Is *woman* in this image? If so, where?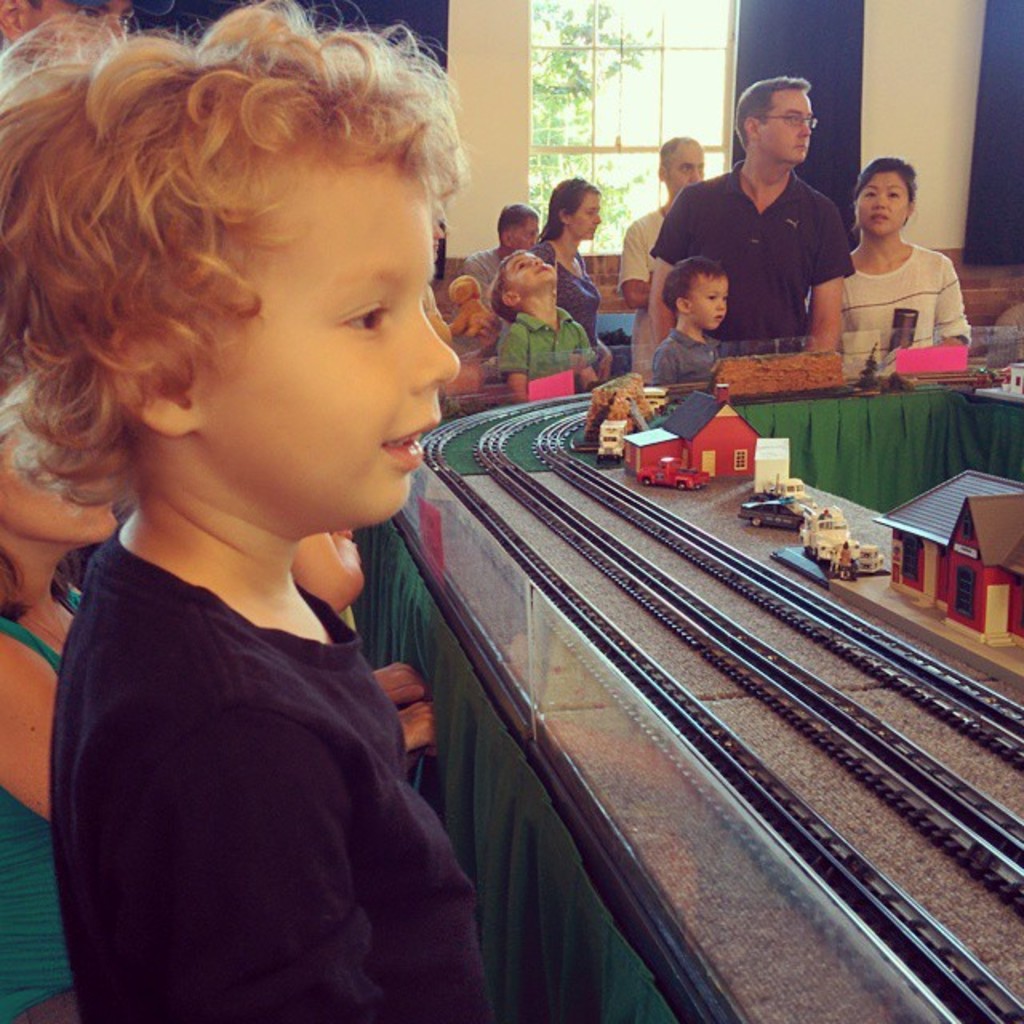
Yes, at 824,146,986,371.
